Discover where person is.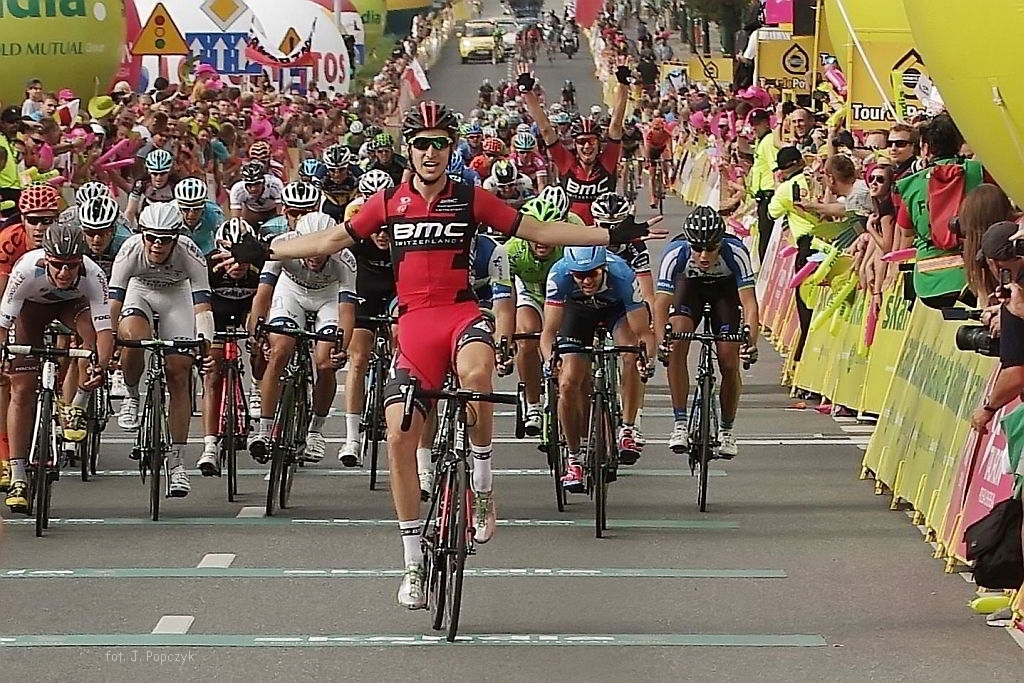
Discovered at region(105, 201, 217, 498).
